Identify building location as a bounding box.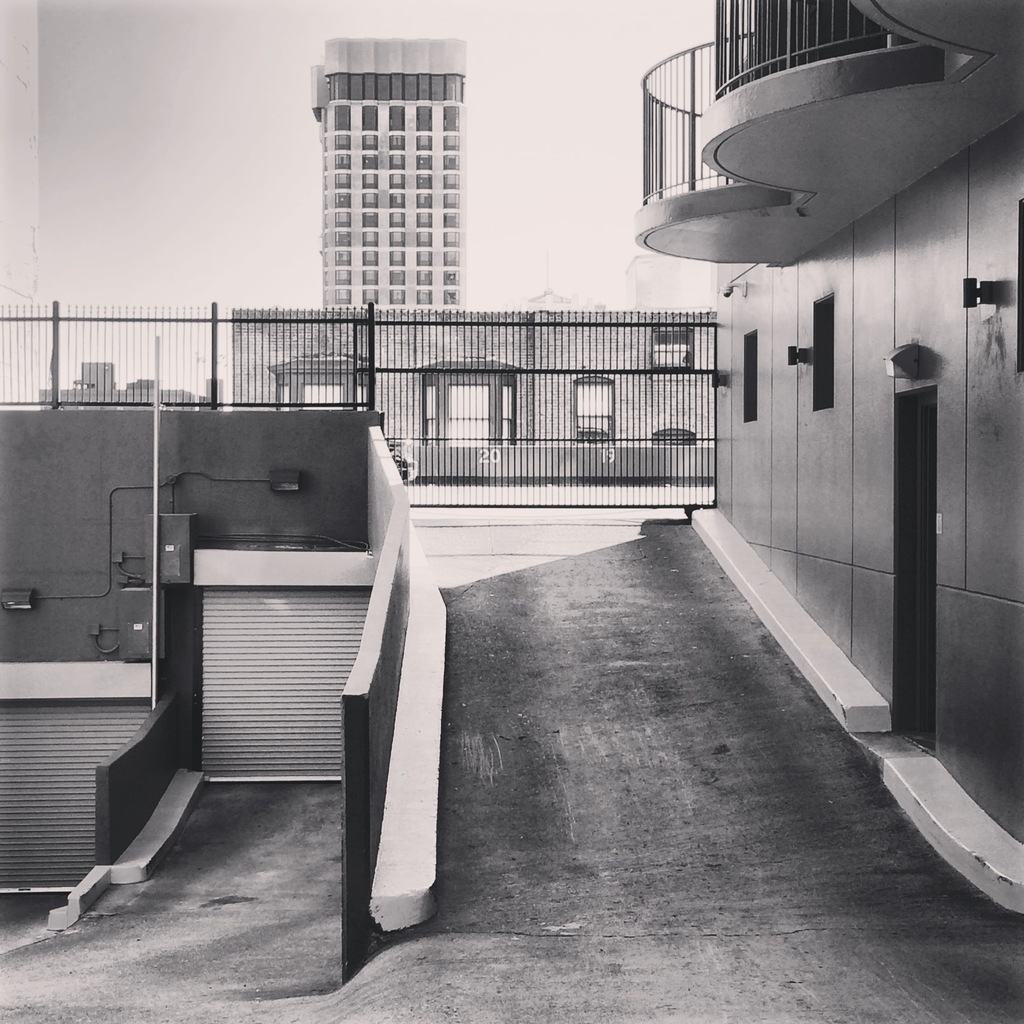
[634,0,1023,932].
